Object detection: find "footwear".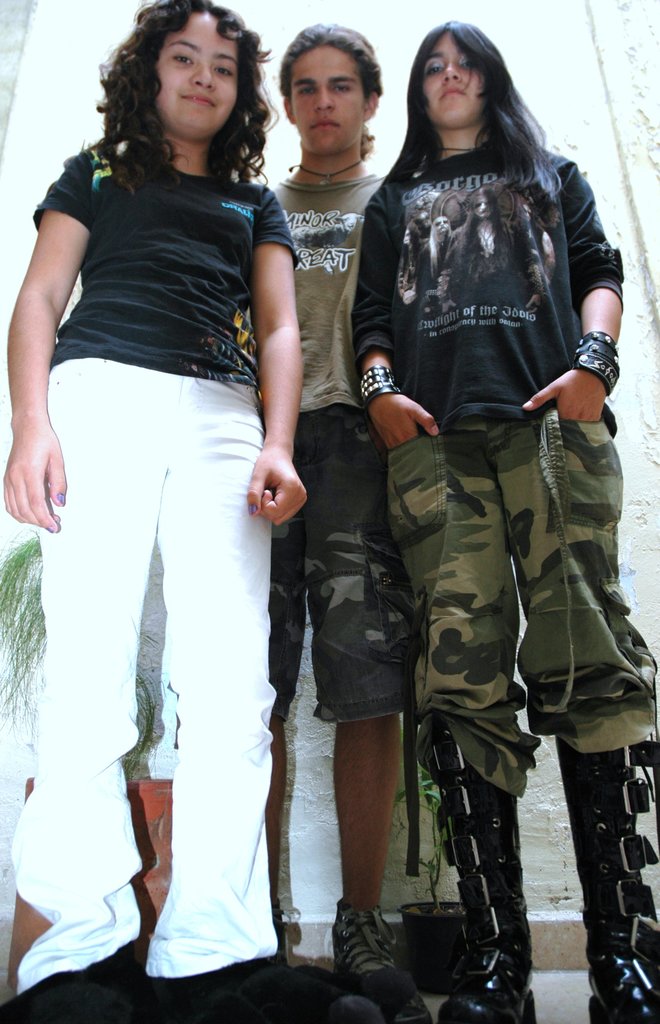
329 899 436 1023.
